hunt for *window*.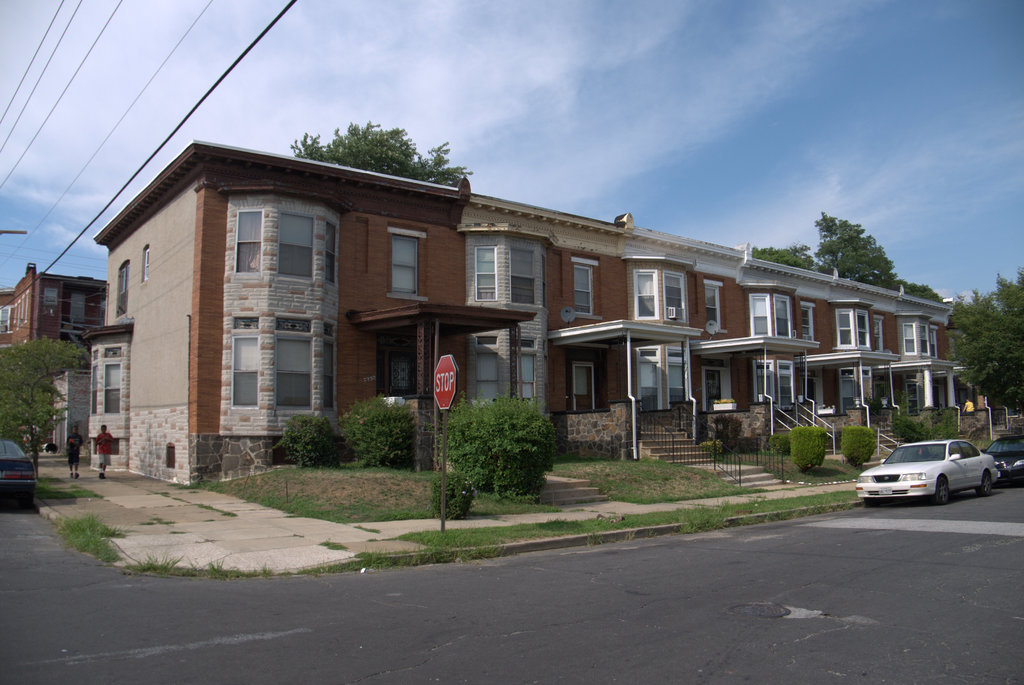
Hunted down at BBox(476, 358, 499, 403).
